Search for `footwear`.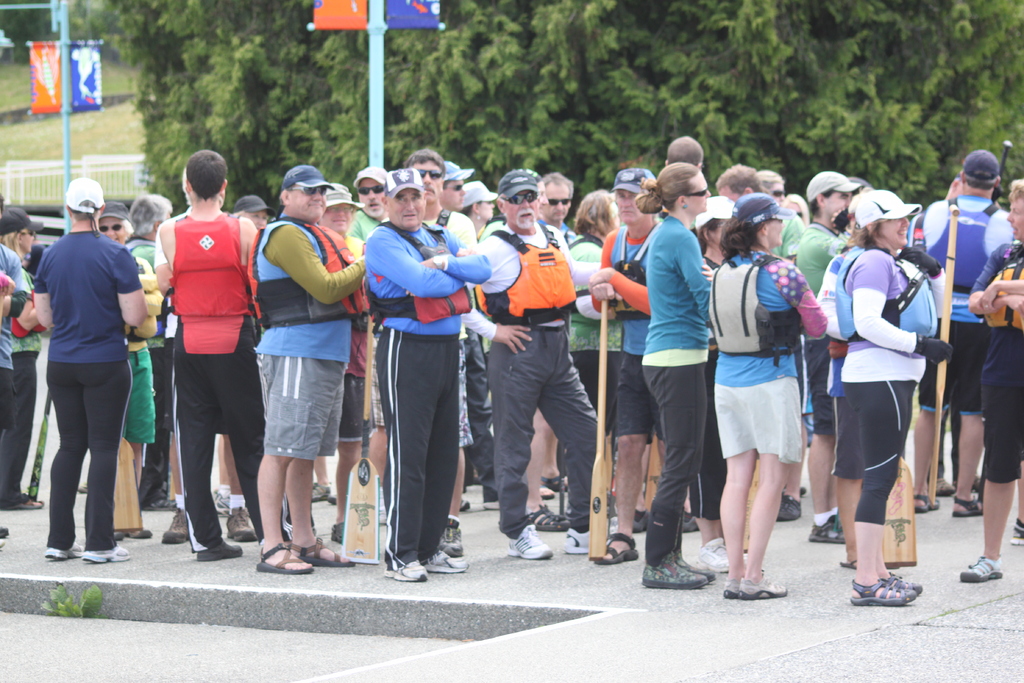
Found at [left=81, top=545, right=133, bottom=563].
